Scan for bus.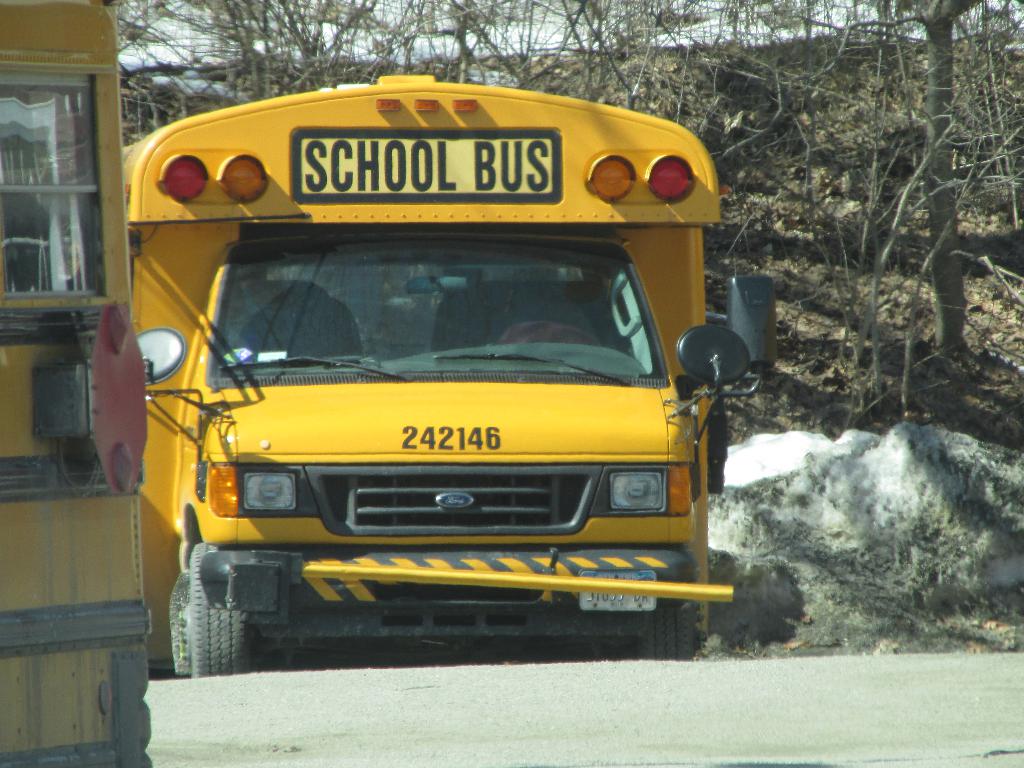
Scan result: select_region(1, 0, 149, 767).
